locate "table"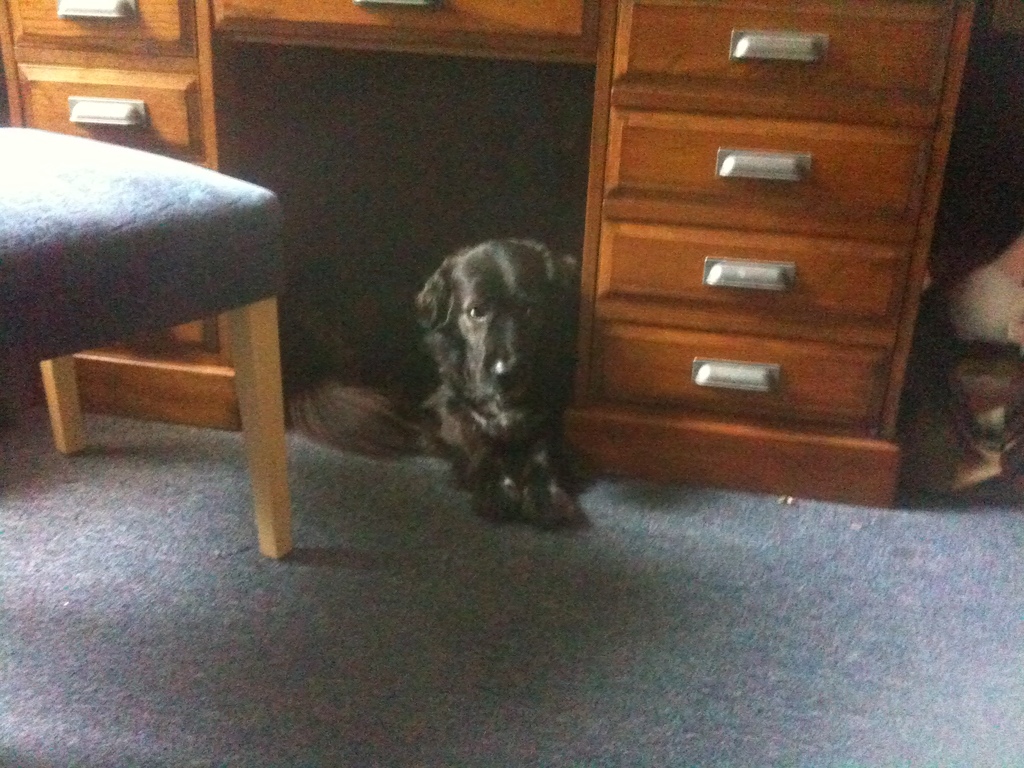
0, 128, 310, 614
